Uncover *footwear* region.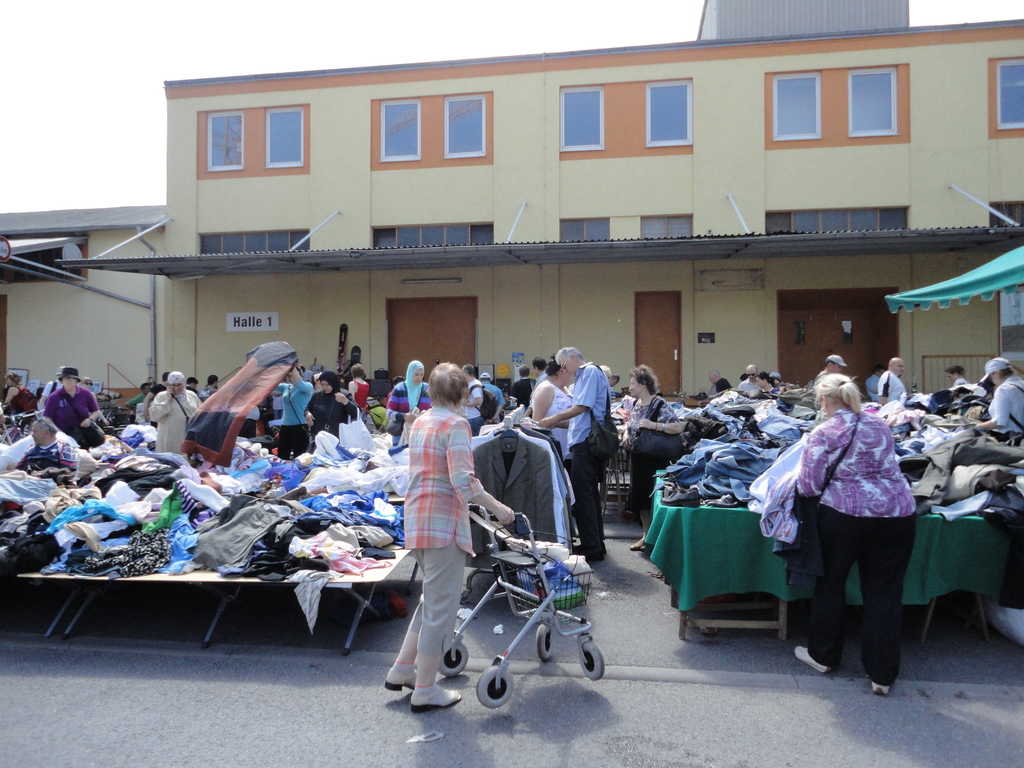
Uncovered: select_region(629, 539, 645, 547).
